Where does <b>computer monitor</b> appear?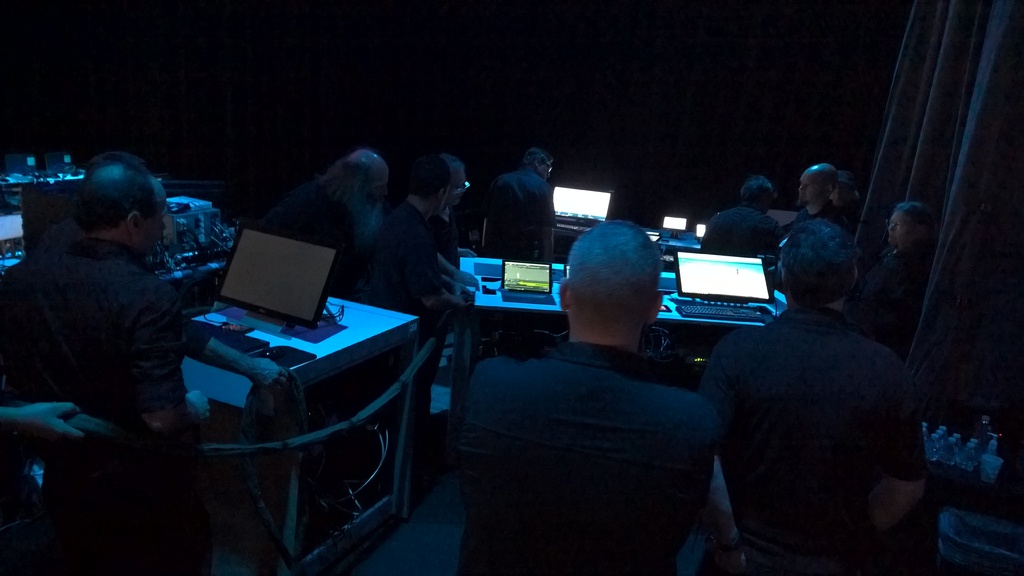
Appears at 665, 244, 775, 318.
